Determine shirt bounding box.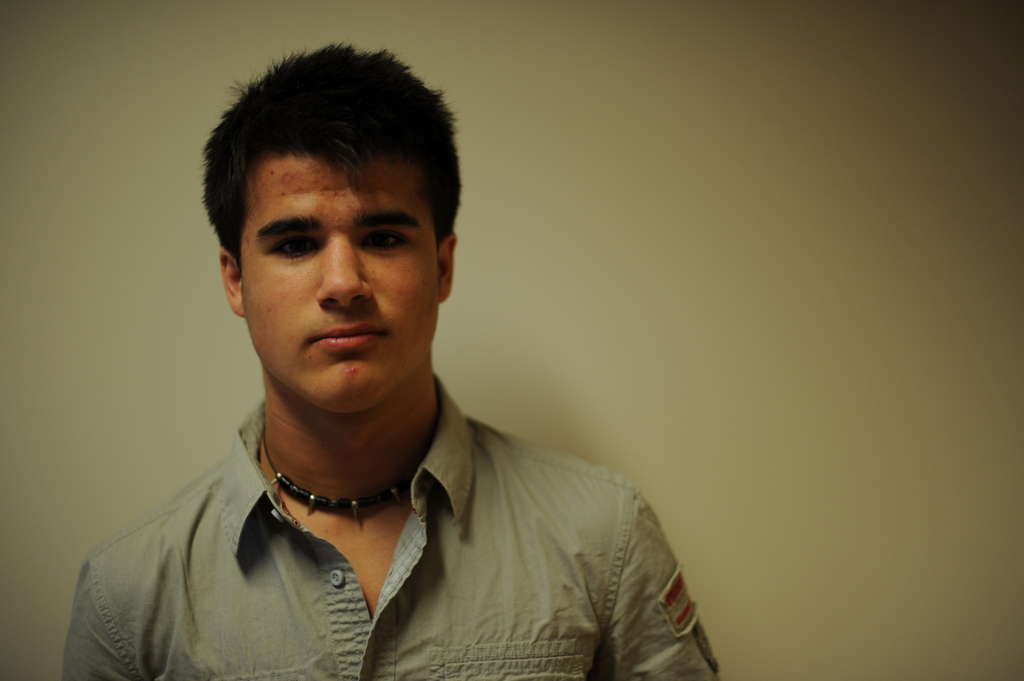
Determined: [56,373,719,679].
